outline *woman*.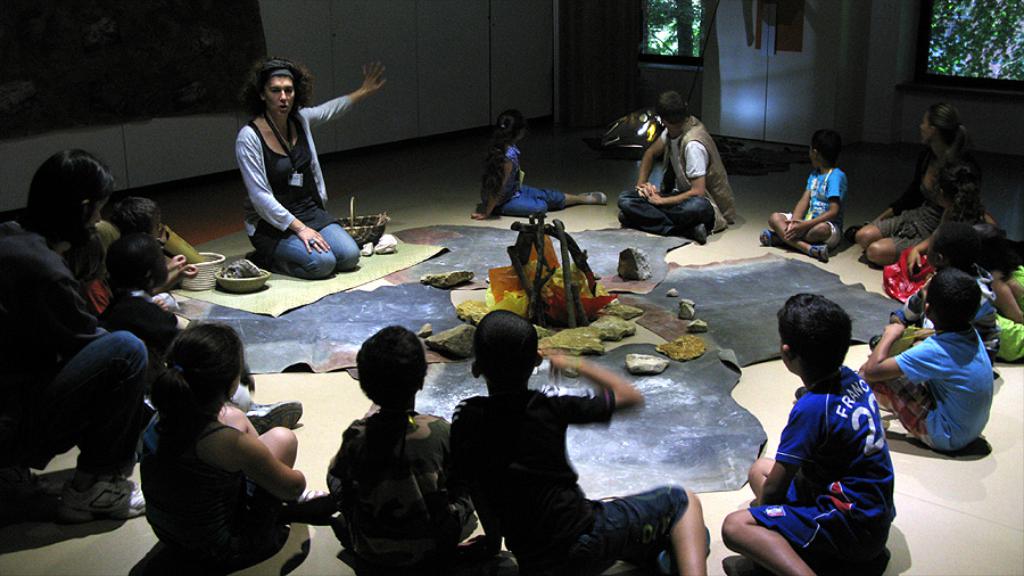
Outline: (232,51,388,286).
